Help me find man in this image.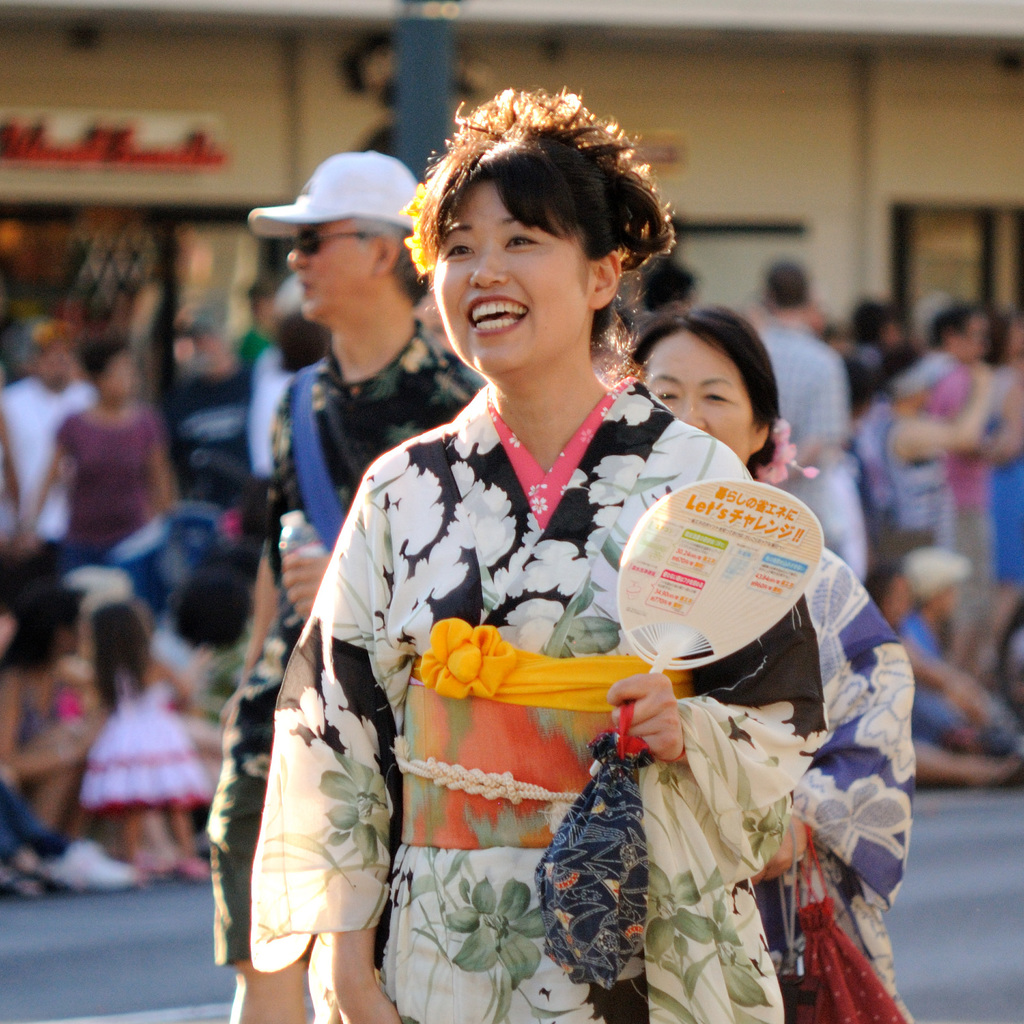
Found it: bbox=(214, 147, 484, 1023).
